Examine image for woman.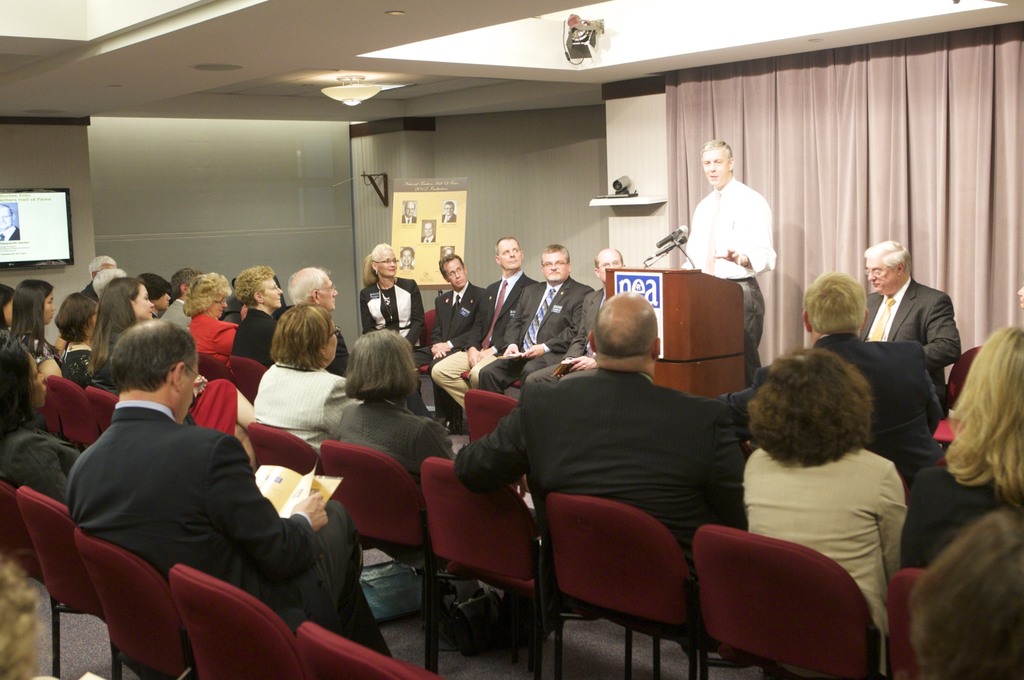
Examination result: (x1=252, y1=300, x2=367, y2=441).
